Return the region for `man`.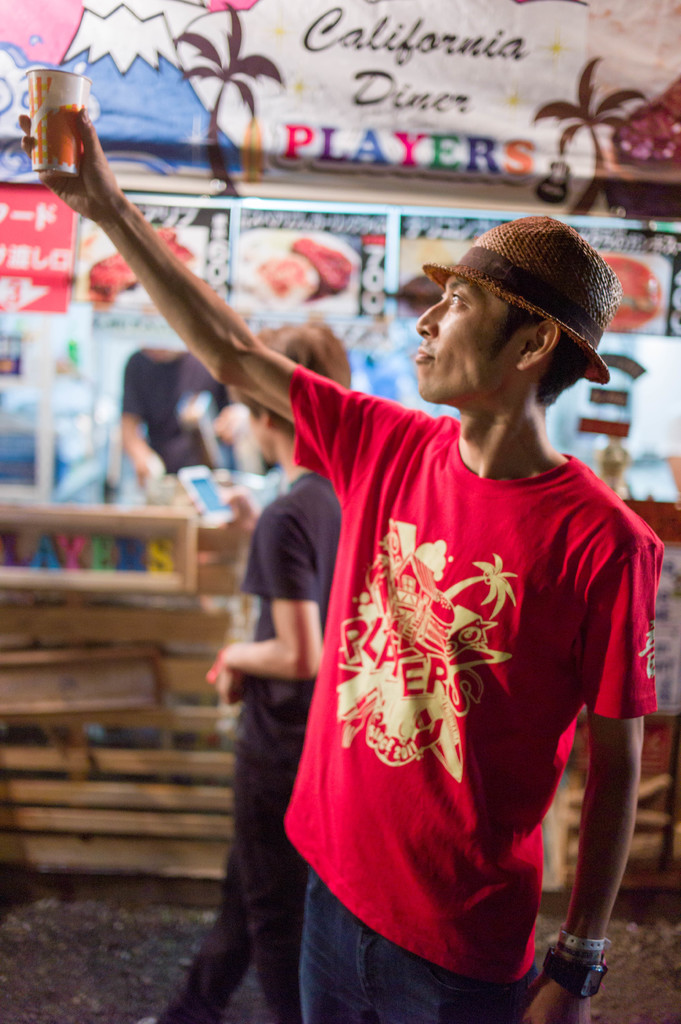
box(148, 316, 351, 1023).
